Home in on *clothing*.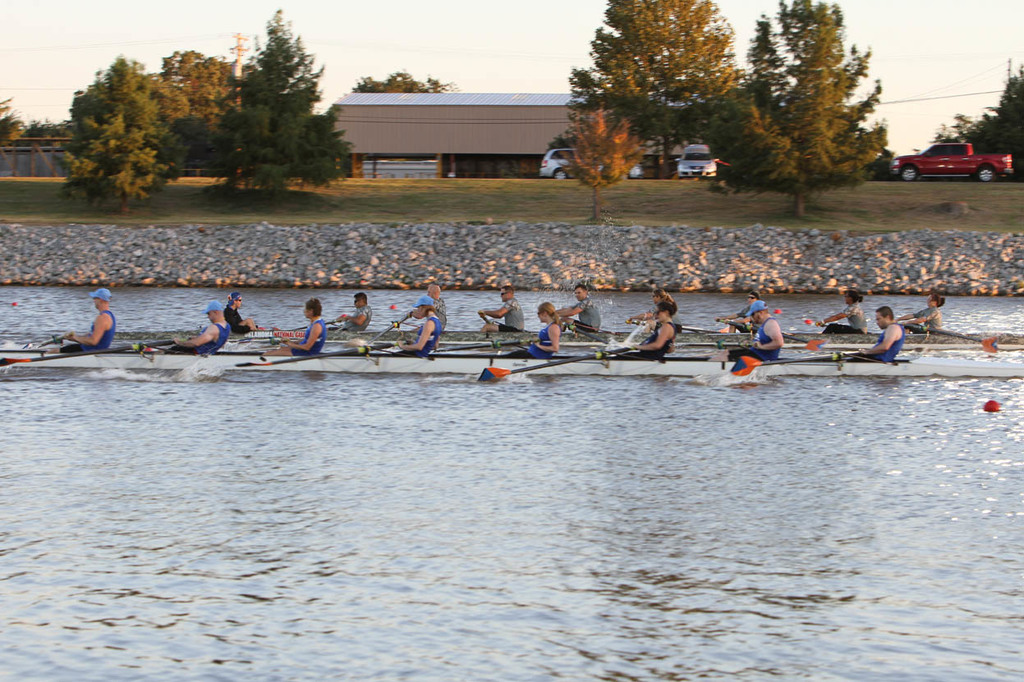
Homed in at x1=840 y1=311 x2=869 y2=332.
